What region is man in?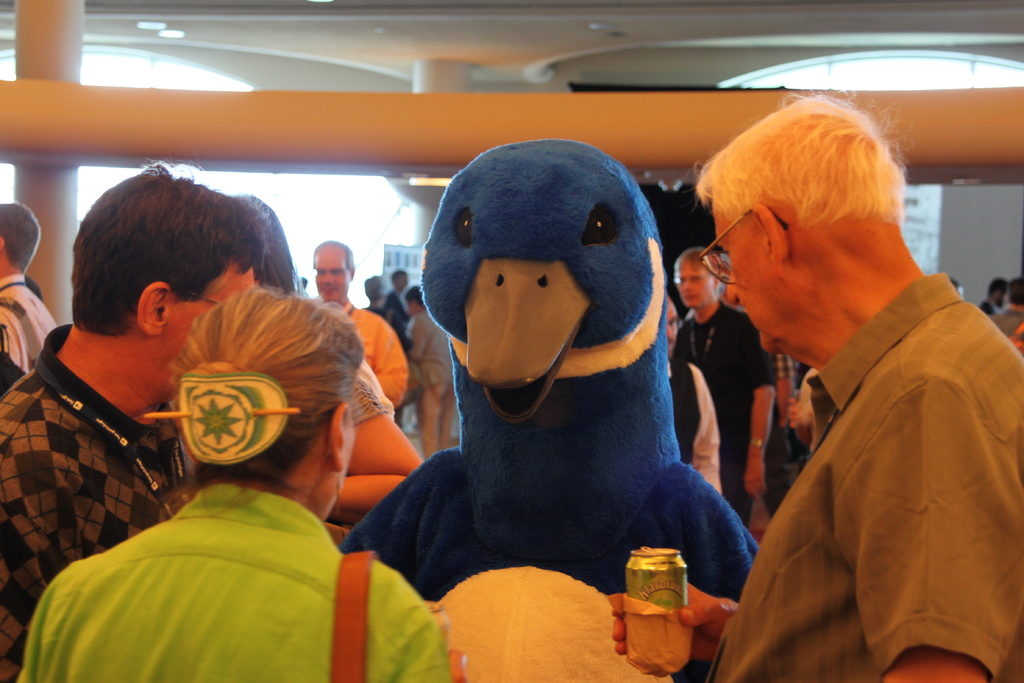
<region>0, 156, 264, 682</region>.
